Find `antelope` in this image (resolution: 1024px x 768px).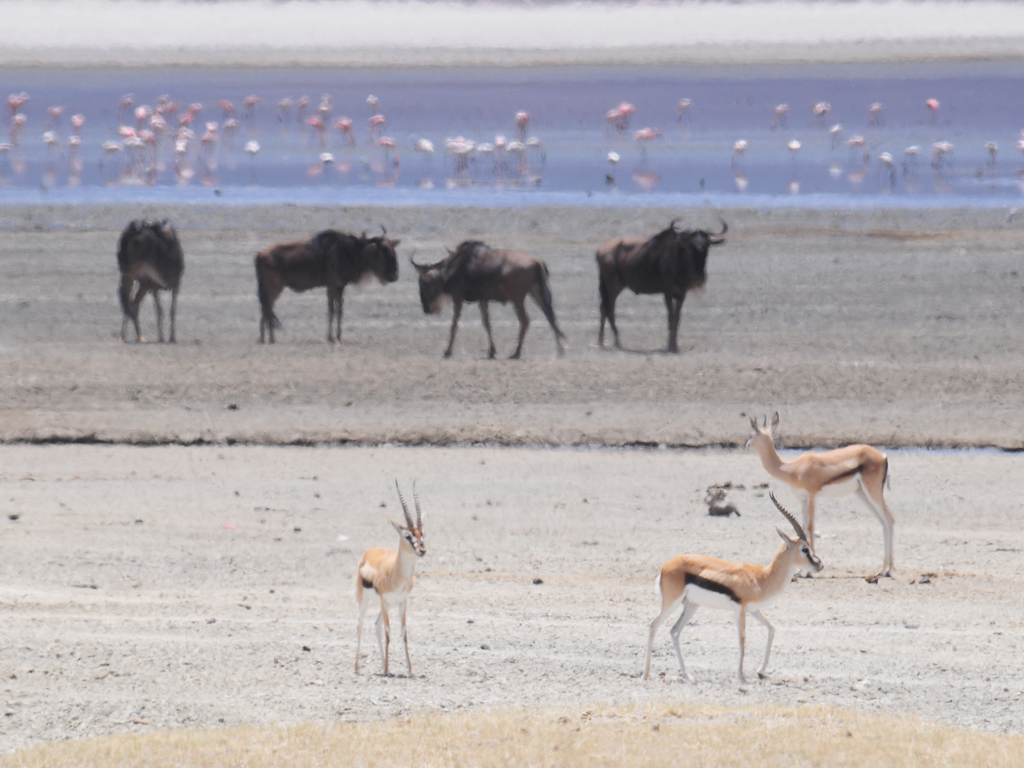
crop(643, 490, 822, 685).
